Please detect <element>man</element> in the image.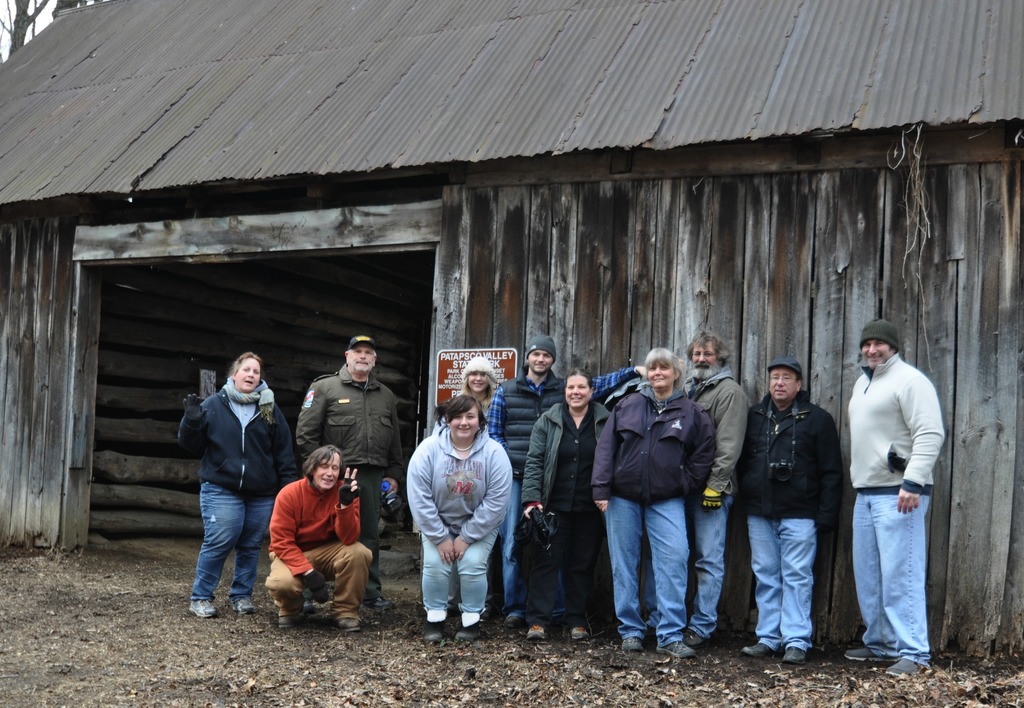
[484,334,646,629].
